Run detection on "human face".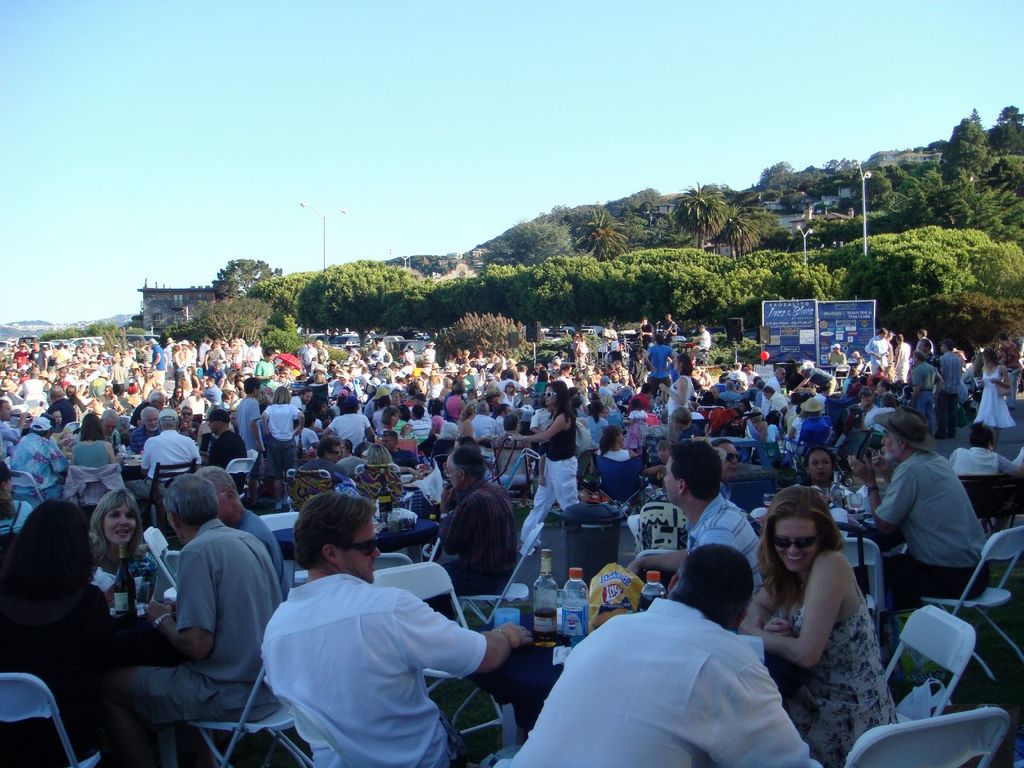
Result: detection(542, 386, 554, 406).
